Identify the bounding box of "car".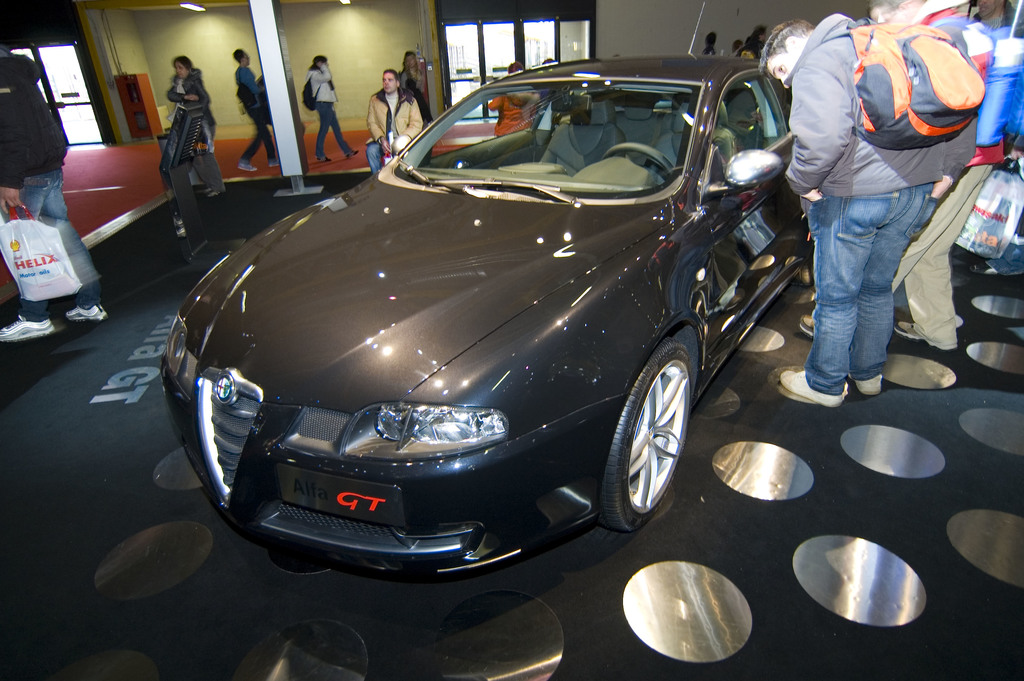
159 58 784 578.
